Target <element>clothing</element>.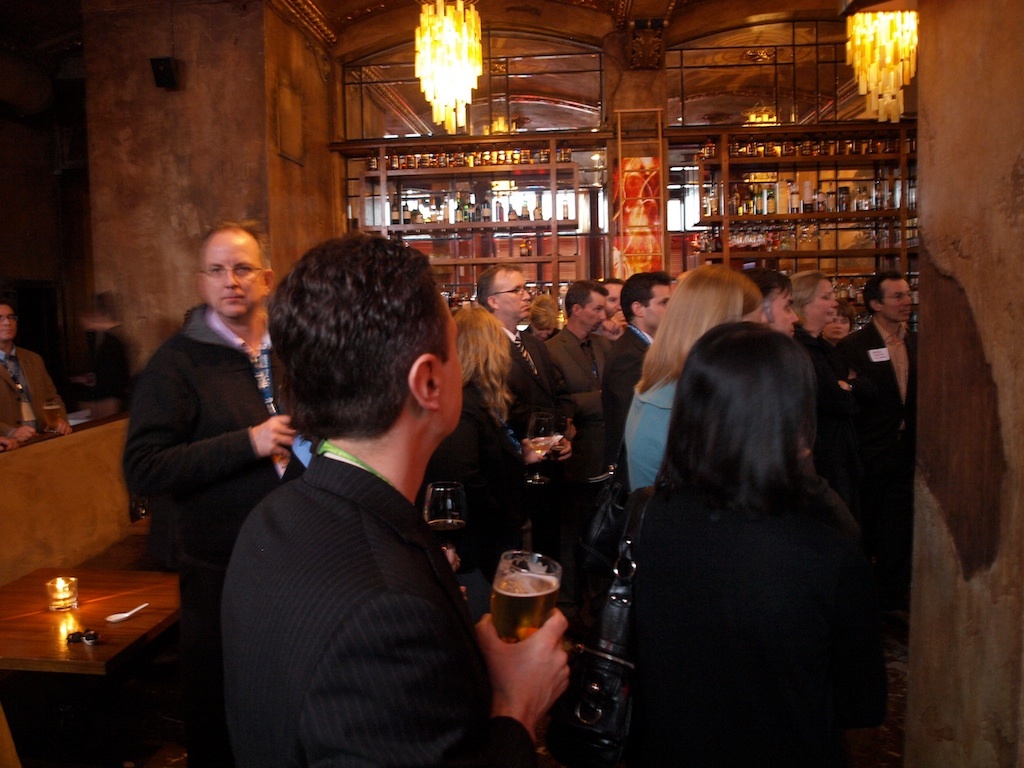
Target region: <region>443, 377, 530, 616</region>.
